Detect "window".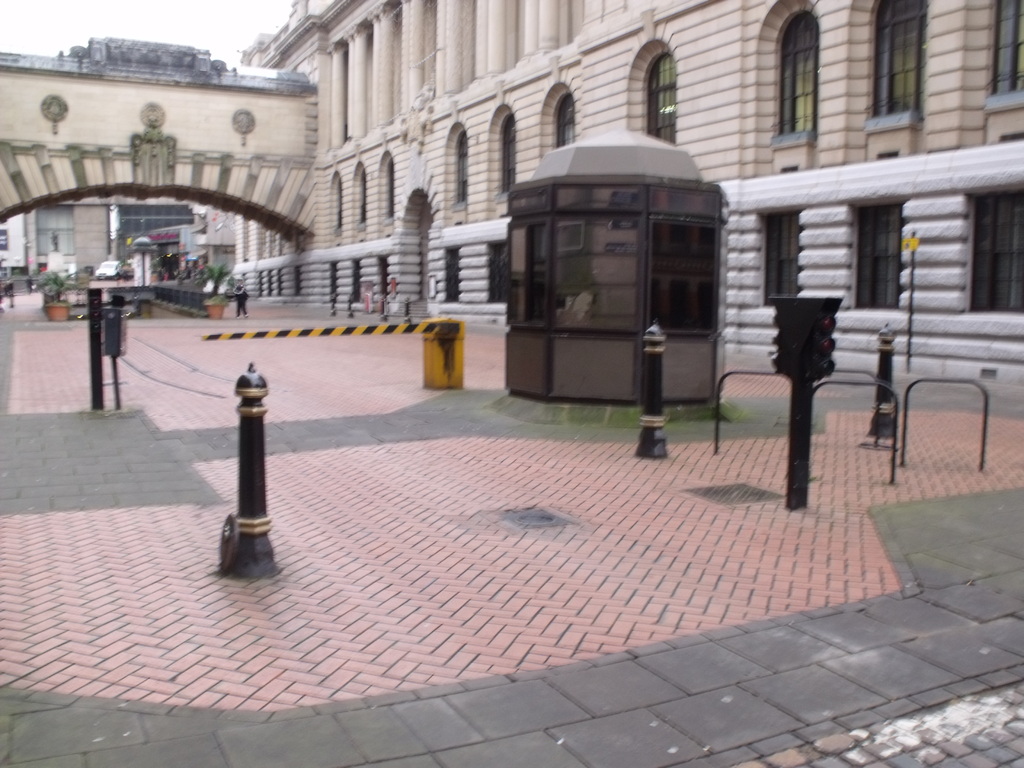
Detected at <bbox>375, 254, 387, 296</bbox>.
